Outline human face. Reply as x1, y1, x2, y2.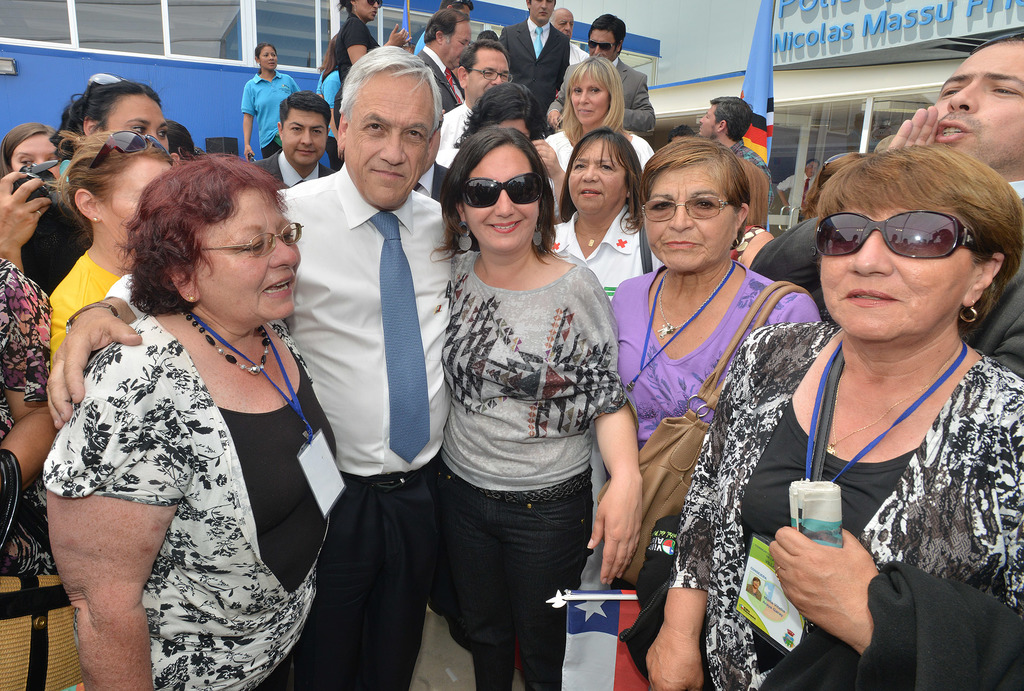
95, 157, 169, 249.
